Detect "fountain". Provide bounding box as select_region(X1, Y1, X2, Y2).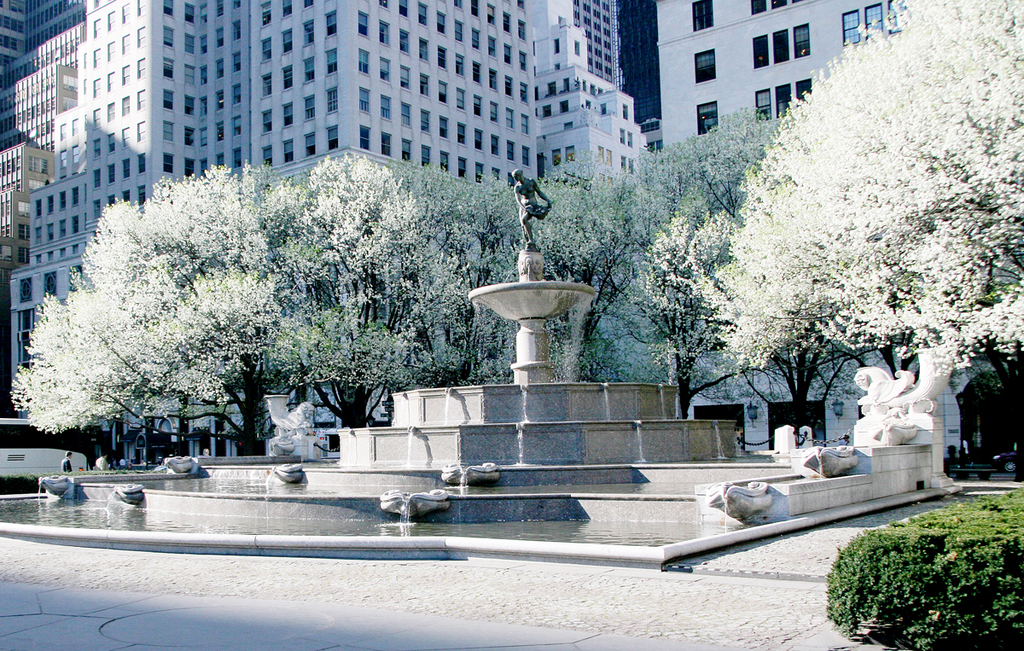
select_region(77, 152, 899, 577).
